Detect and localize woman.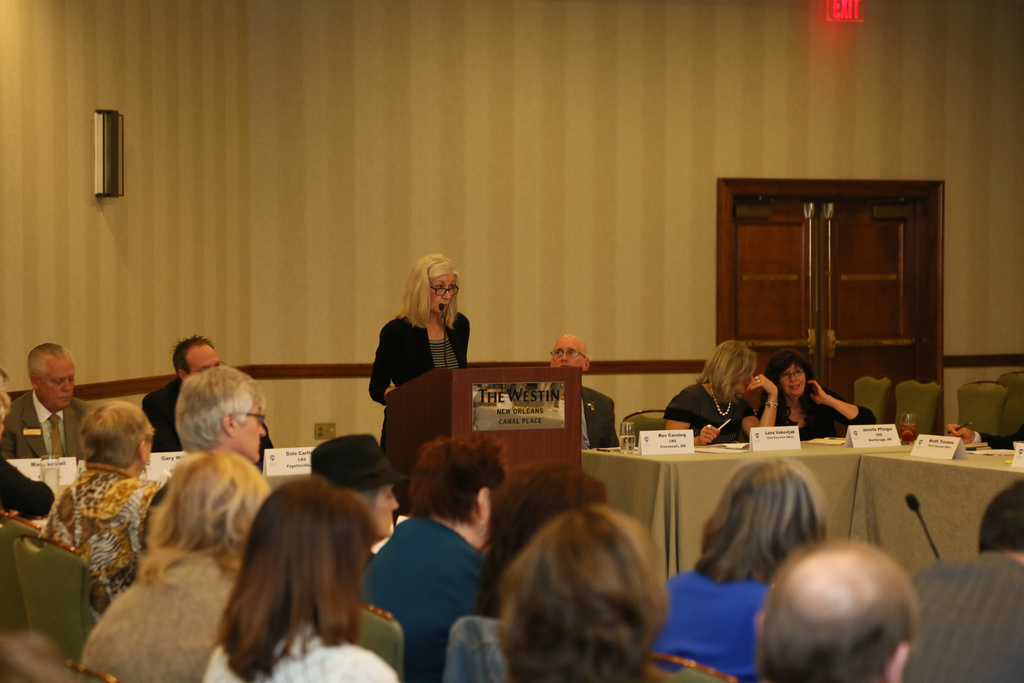
Localized at x1=649, y1=456, x2=830, y2=682.
